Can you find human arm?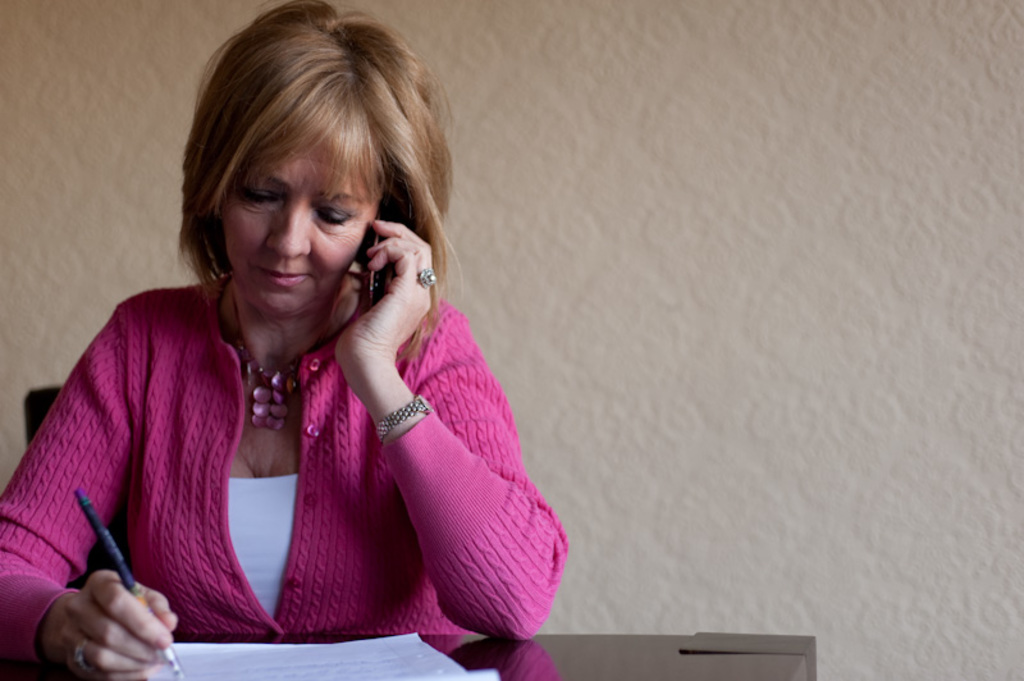
Yes, bounding box: (340, 261, 563, 659).
